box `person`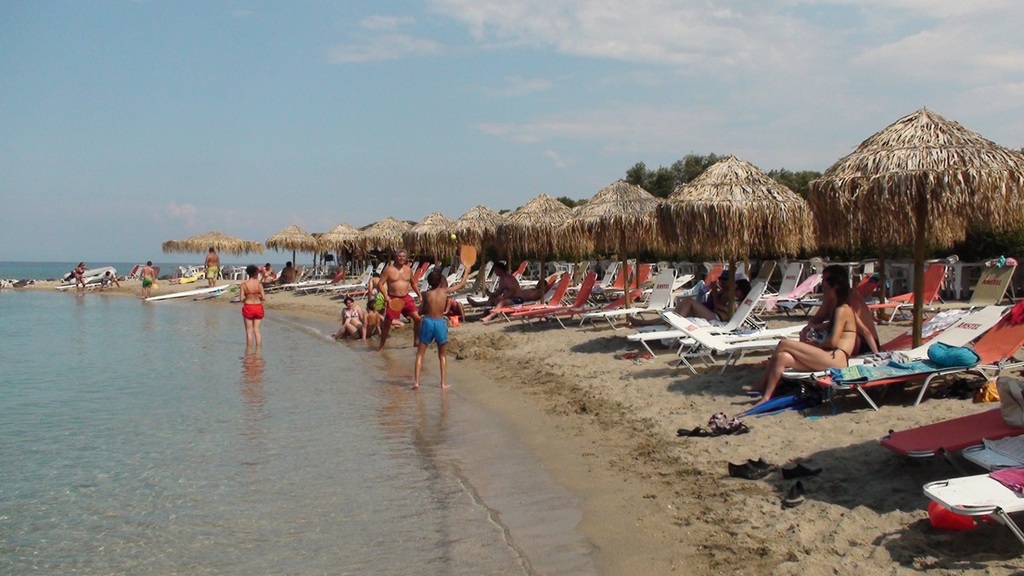
<bbox>370, 268, 384, 302</bbox>
